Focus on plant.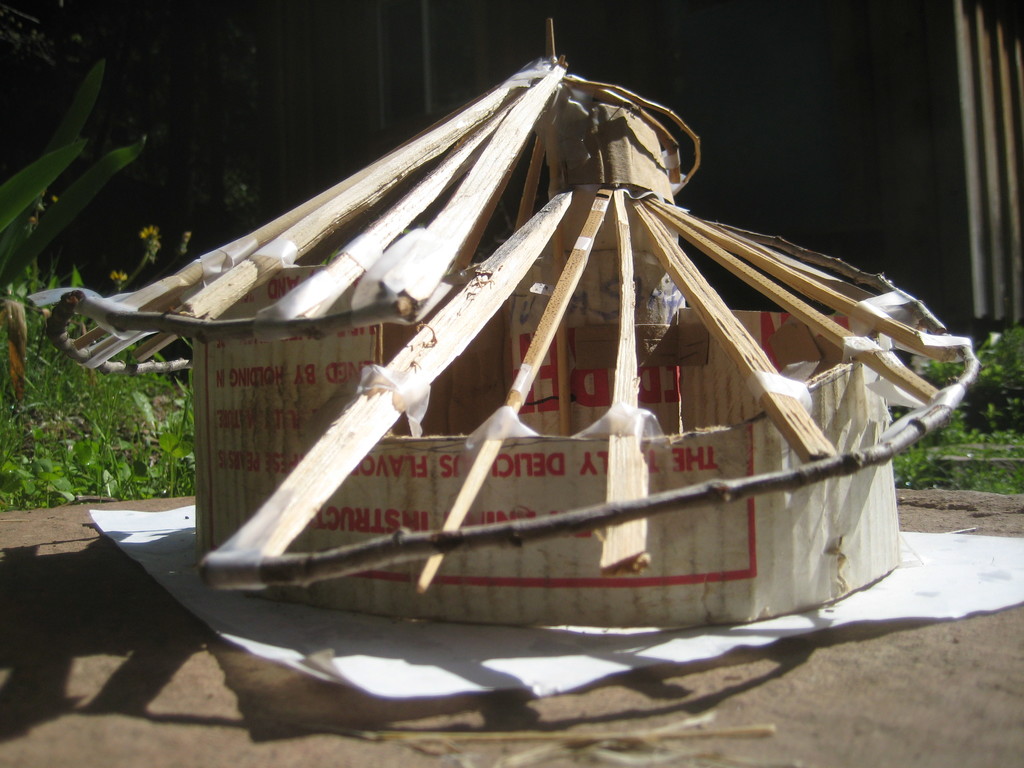
Focused at Rect(0, 58, 149, 292).
